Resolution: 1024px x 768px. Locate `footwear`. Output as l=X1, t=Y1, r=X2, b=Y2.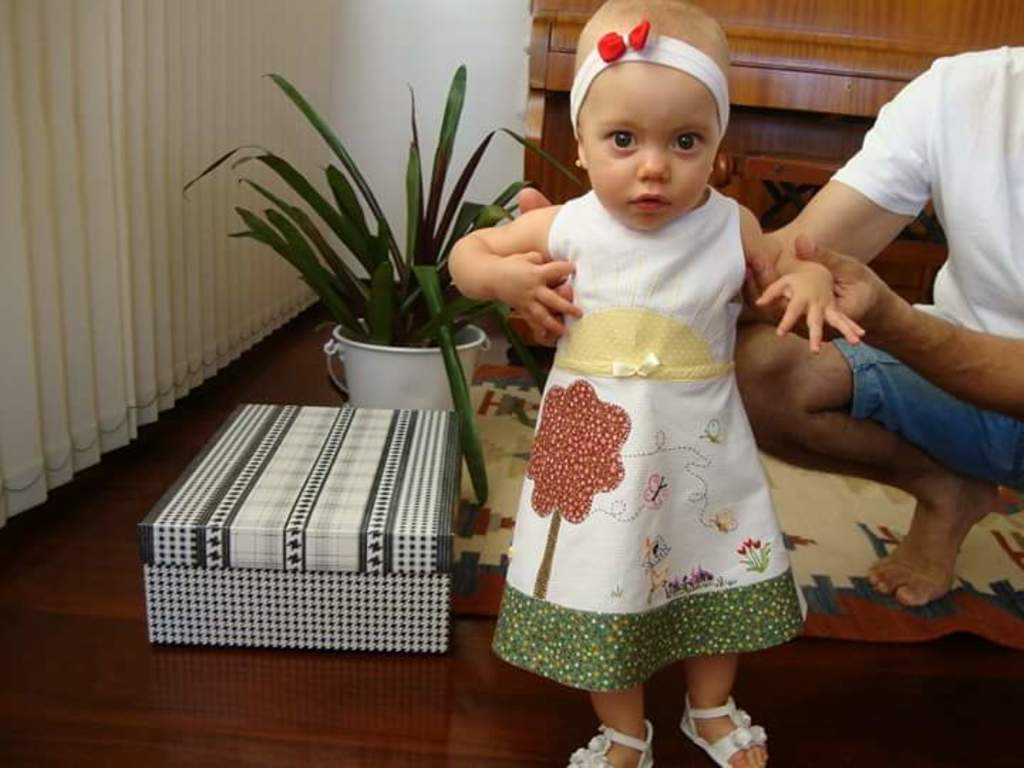
l=674, t=684, r=774, b=767.
